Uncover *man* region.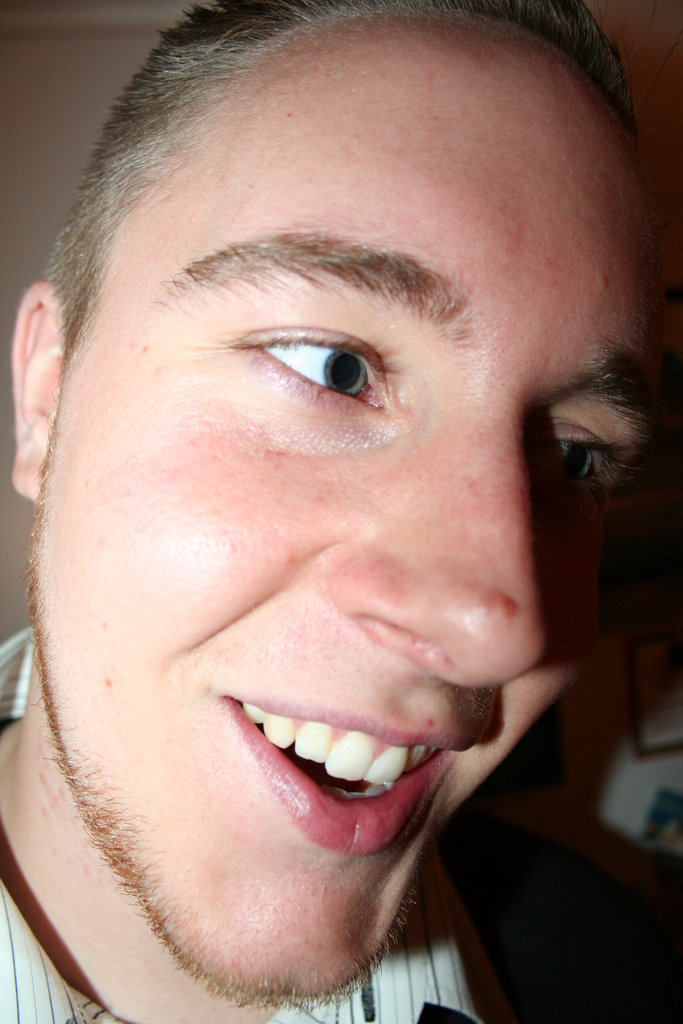
Uncovered: Rect(0, 0, 682, 1023).
